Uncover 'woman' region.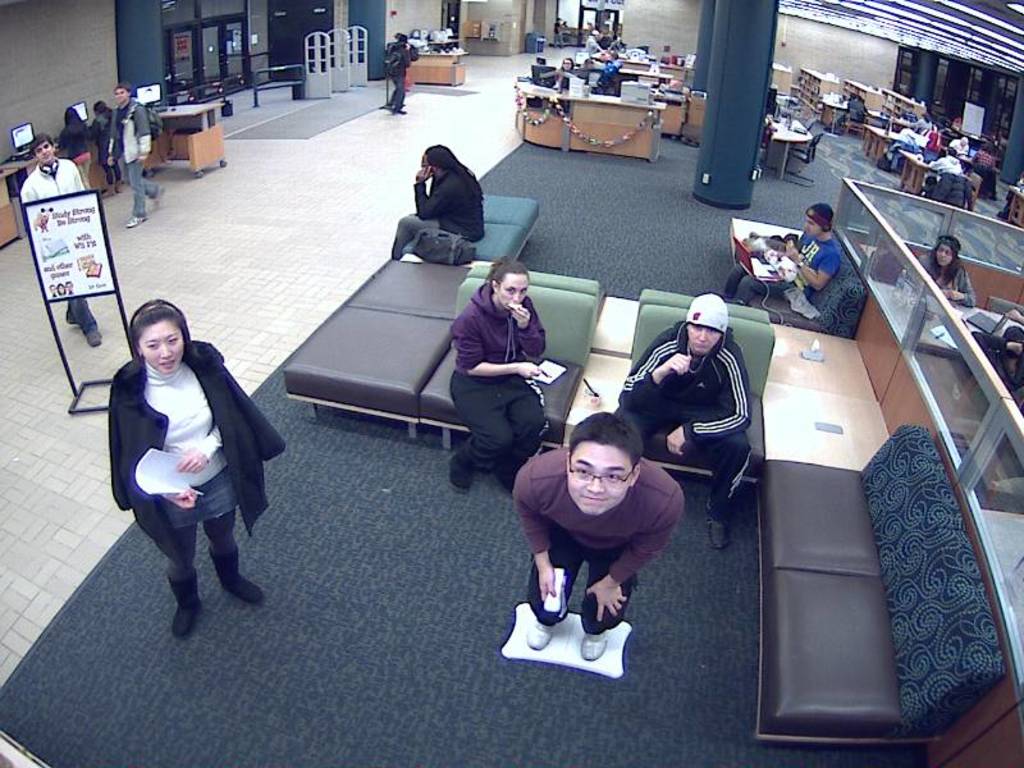
Uncovered: Rect(449, 253, 552, 492).
